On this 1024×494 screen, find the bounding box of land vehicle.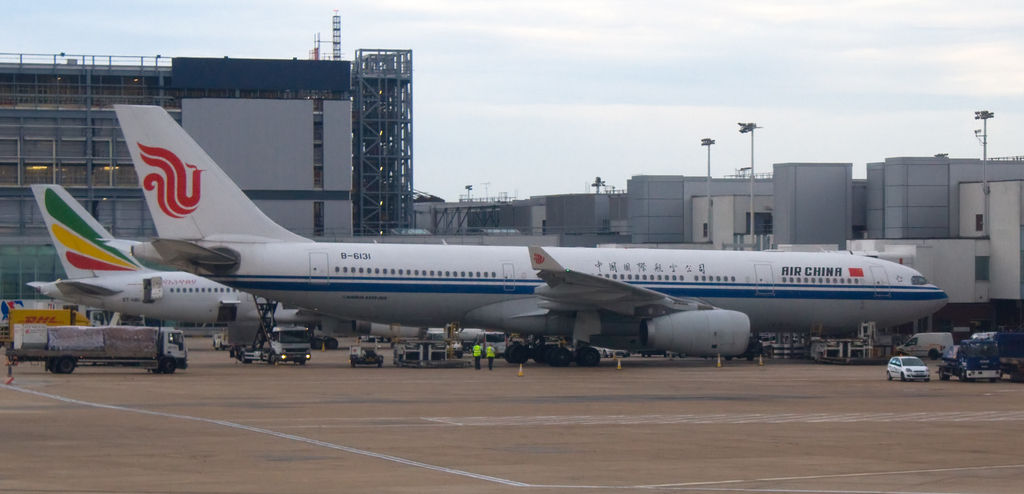
Bounding box: BBox(883, 354, 933, 375).
